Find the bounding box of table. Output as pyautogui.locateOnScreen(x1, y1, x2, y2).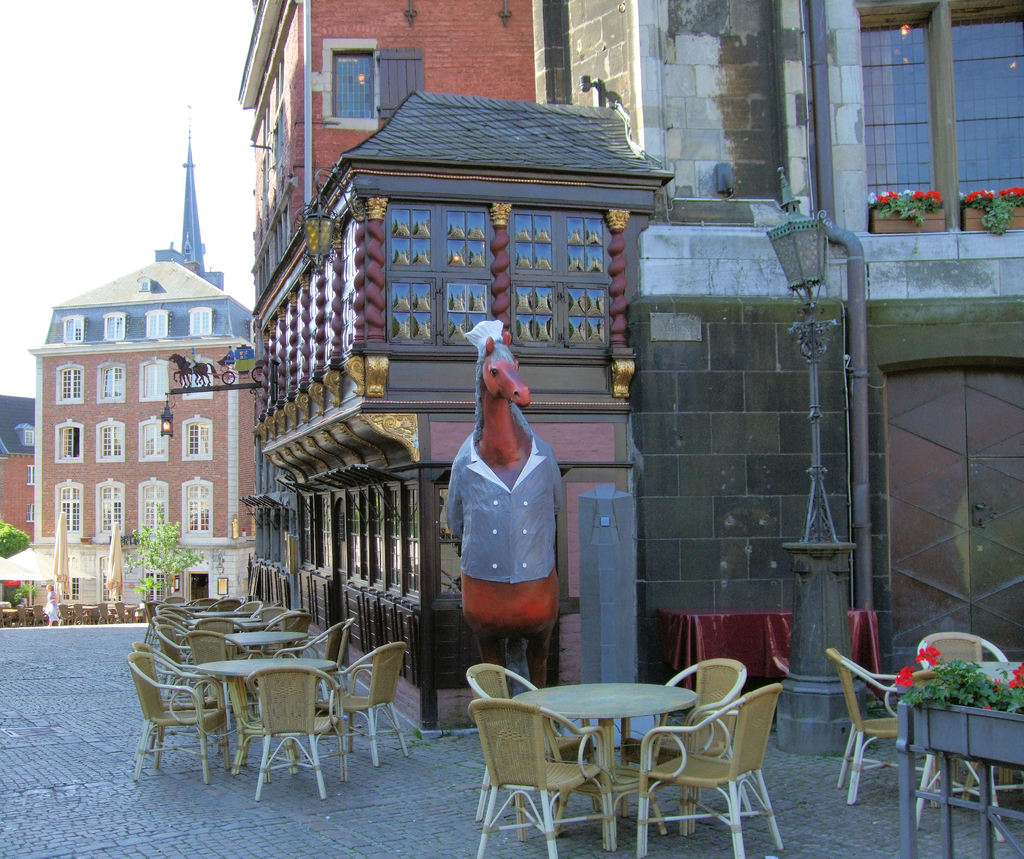
pyautogui.locateOnScreen(70, 600, 94, 622).
